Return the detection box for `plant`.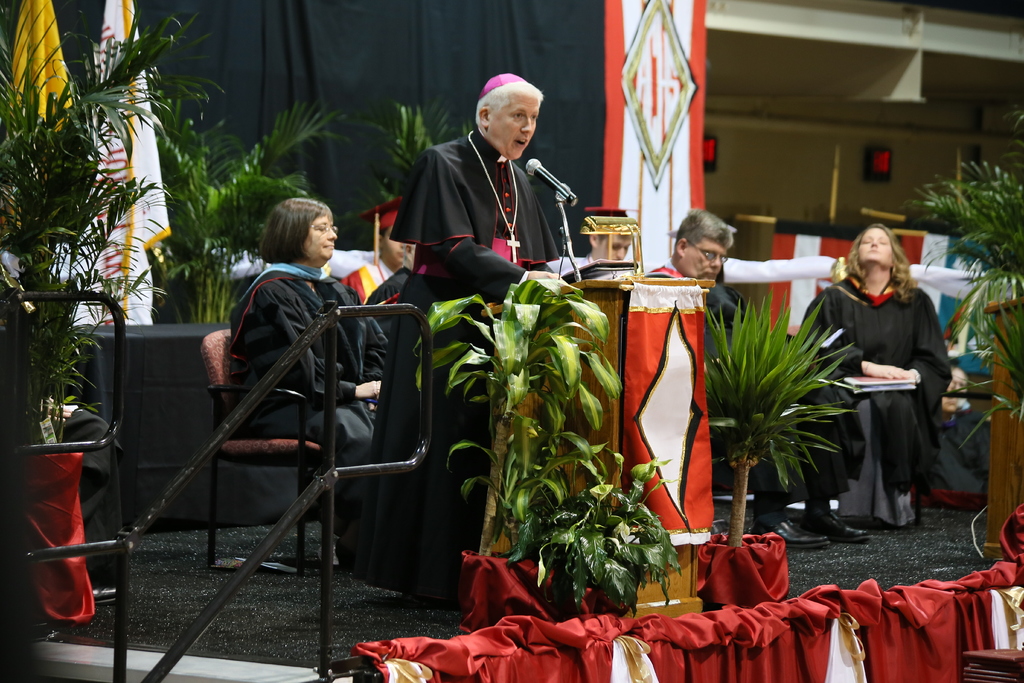
BBox(164, 89, 379, 324).
